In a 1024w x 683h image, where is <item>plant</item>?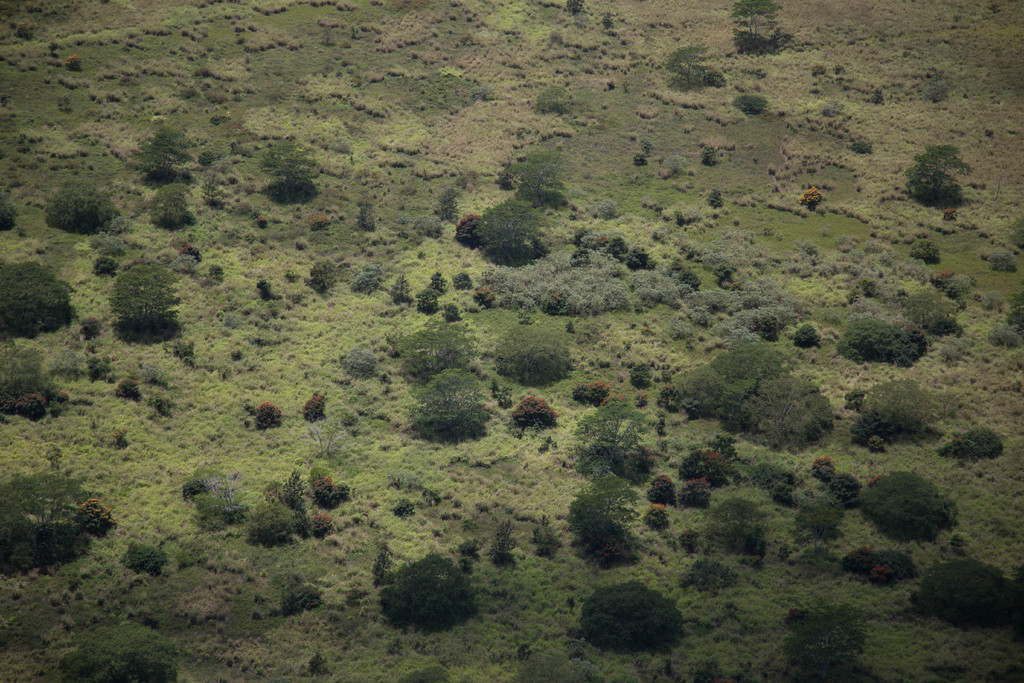
pyautogui.locateOnScreen(111, 375, 143, 400).
